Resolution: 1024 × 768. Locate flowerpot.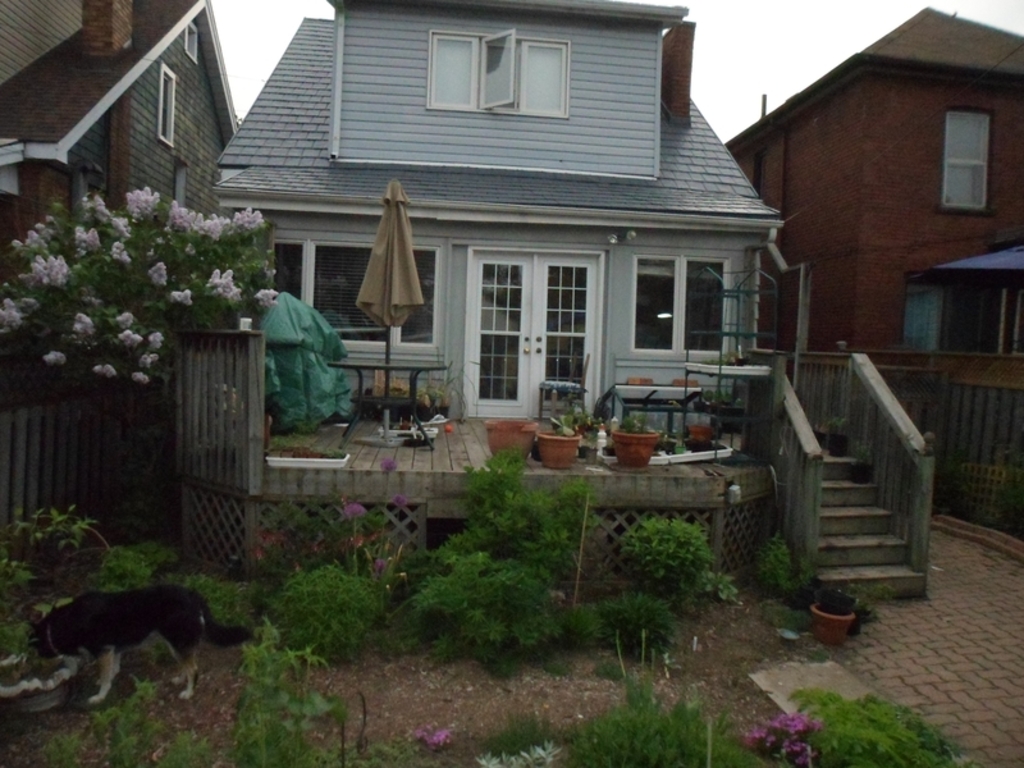
l=0, t=652, r=81, b=718.
